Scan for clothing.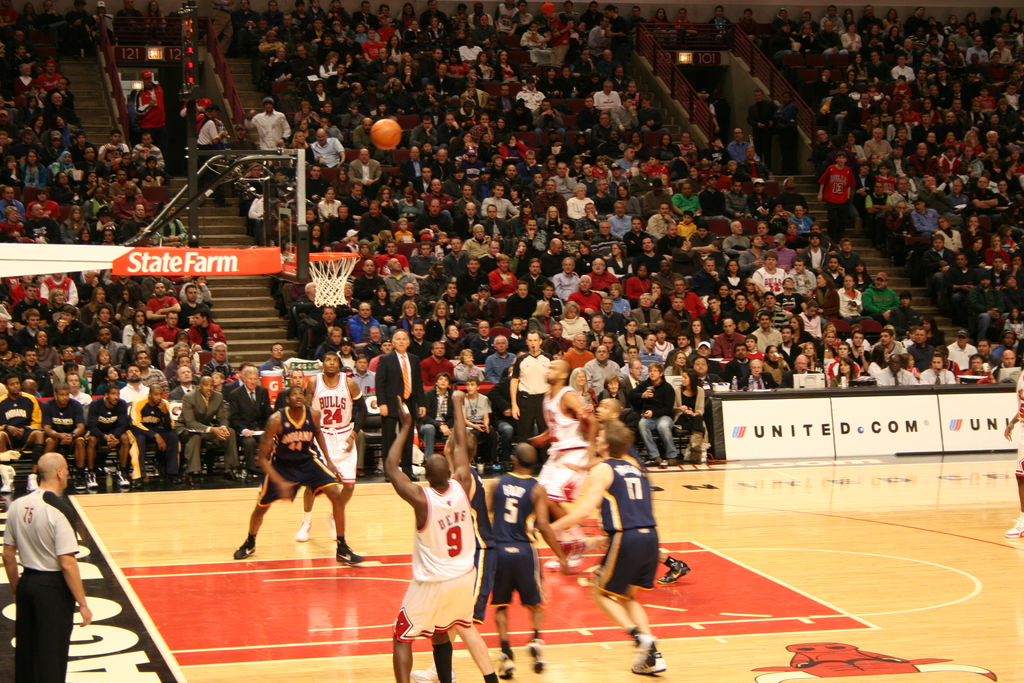
Scan result: rect(246, 103, 297, 159).
